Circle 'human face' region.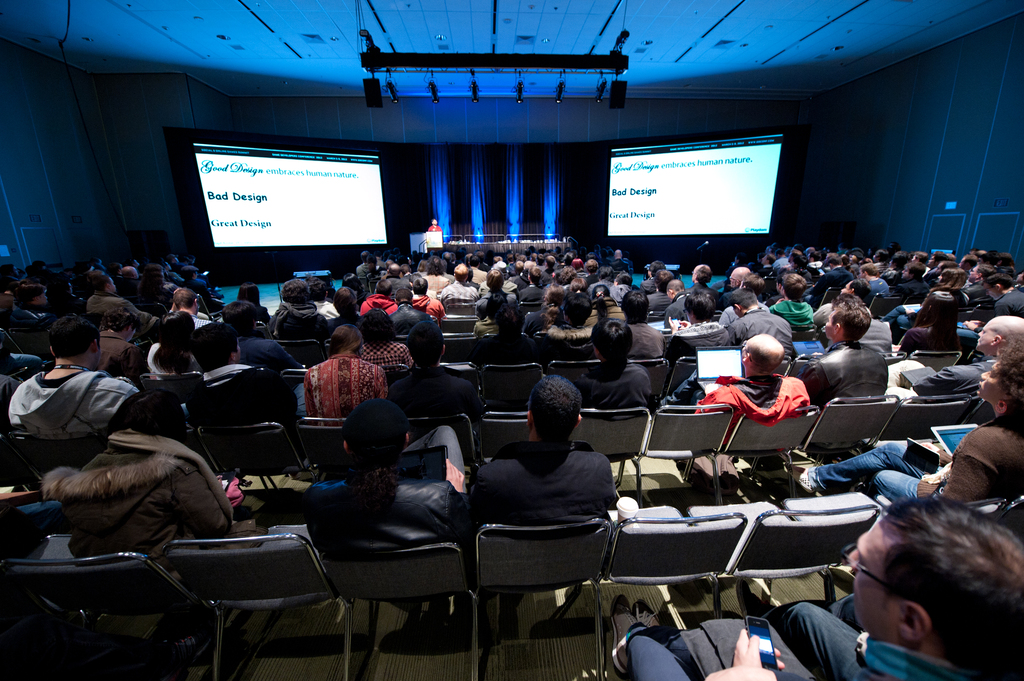
Region: x1=976 y1=321 x2=996 y2=351.
